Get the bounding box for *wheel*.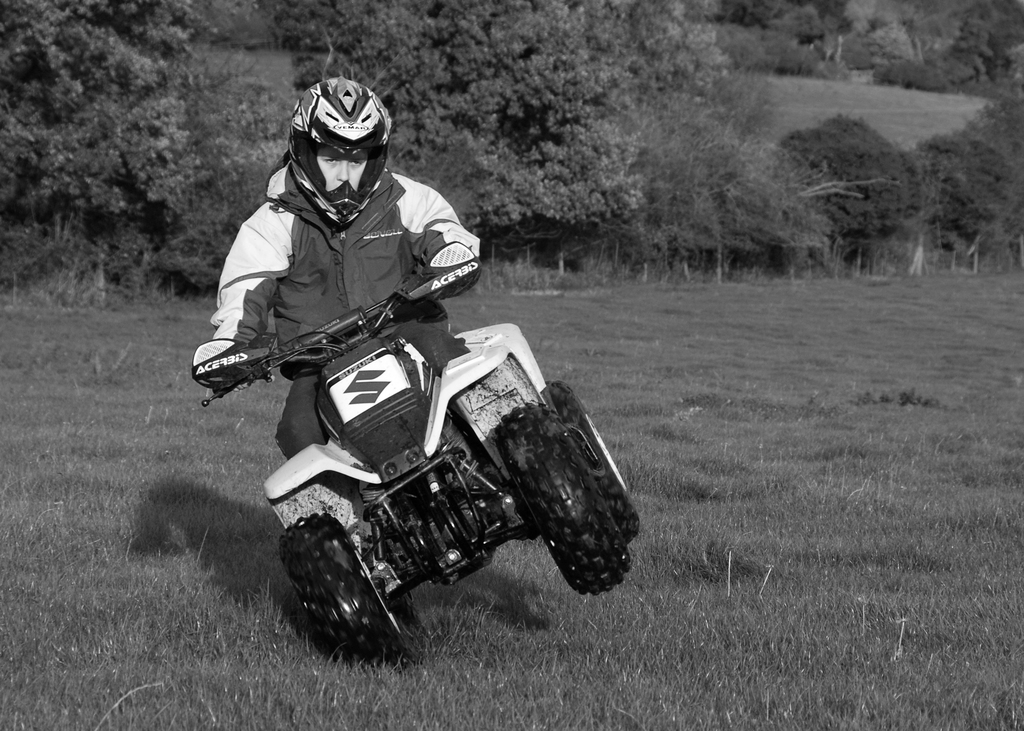
[551,377,639,533].
